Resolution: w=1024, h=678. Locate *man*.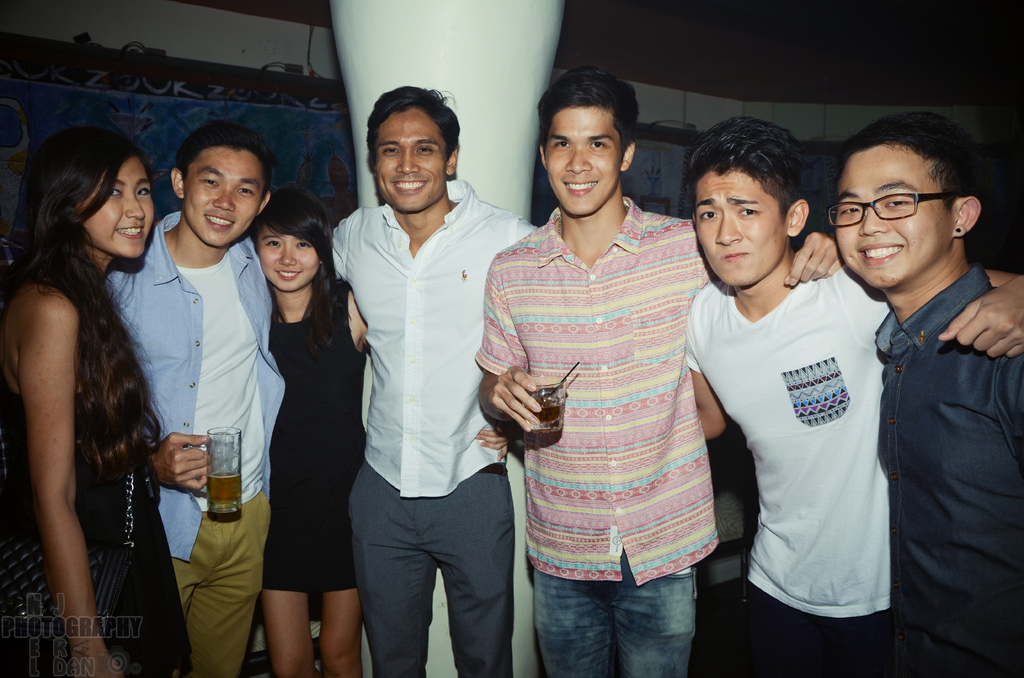
(left=680, top=110, right=1023, bottom=677).
